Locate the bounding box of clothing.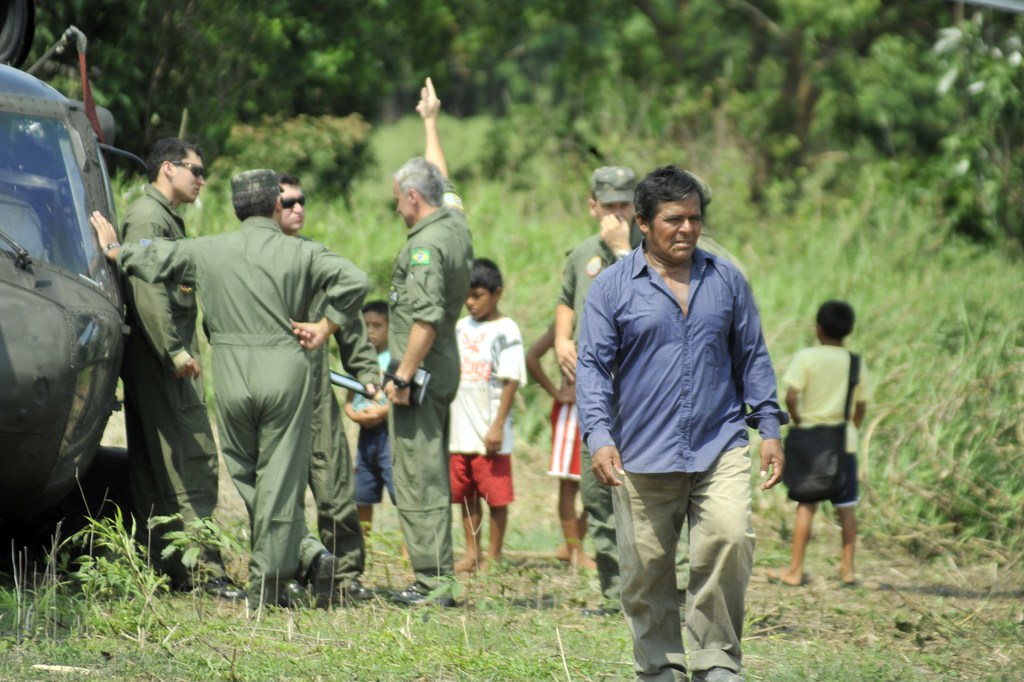
Bounding box: (left=388, top=181, right=475, bottom=597).
